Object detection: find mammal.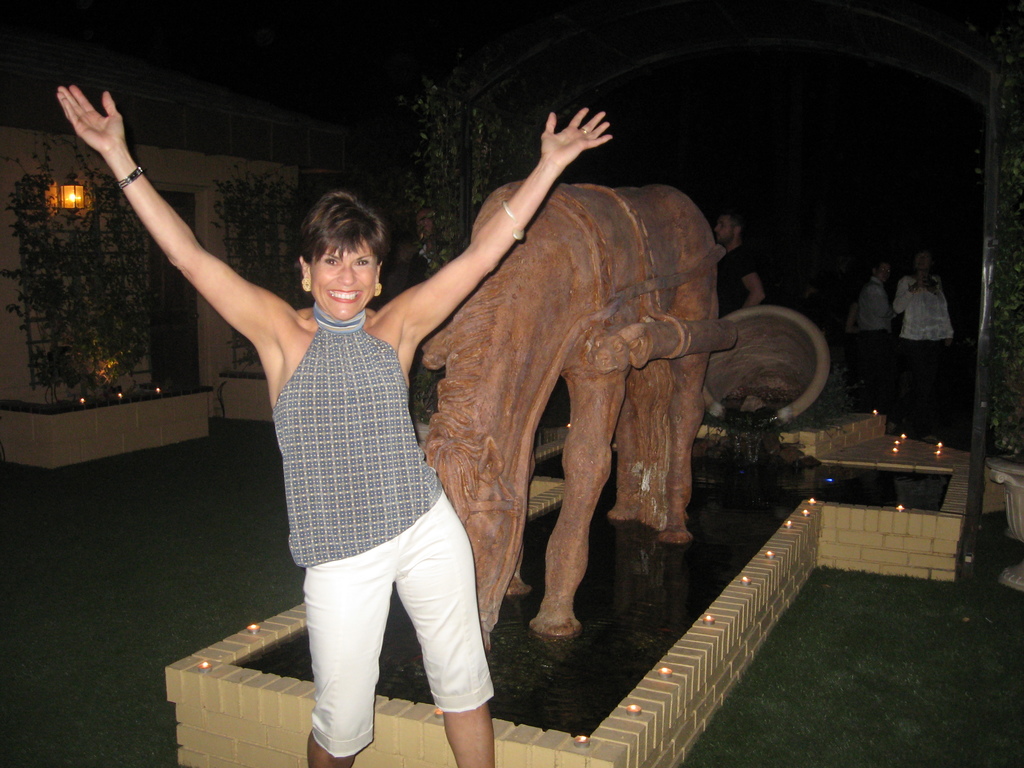
[x1=57, y1=83, x2=614, y2=767].
